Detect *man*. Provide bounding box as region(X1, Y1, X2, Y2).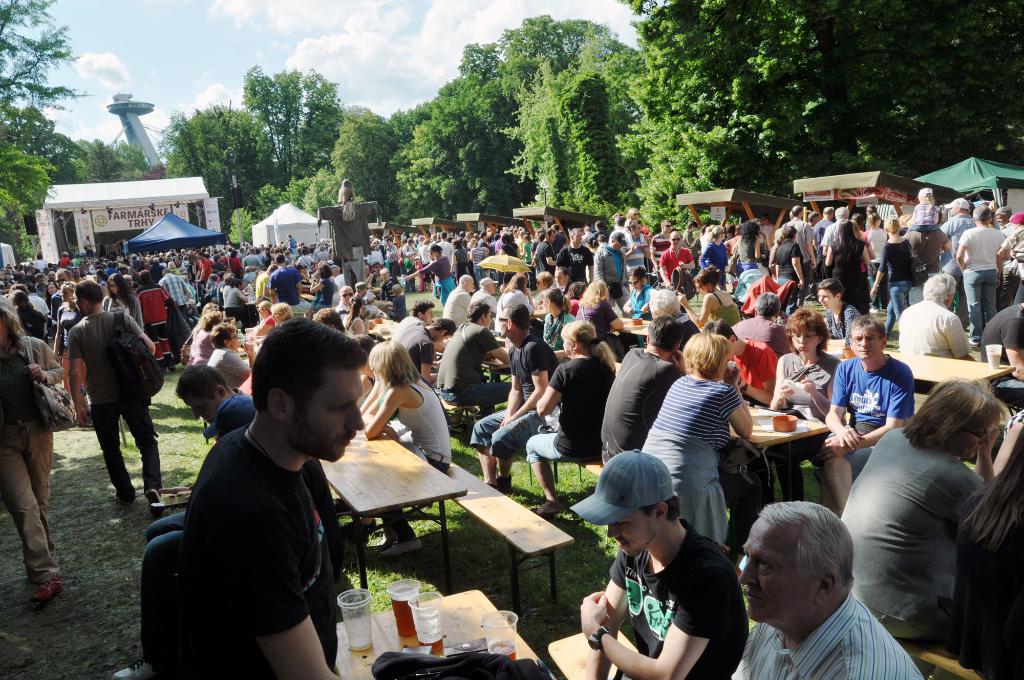
region(568, 450, 749, 679).
